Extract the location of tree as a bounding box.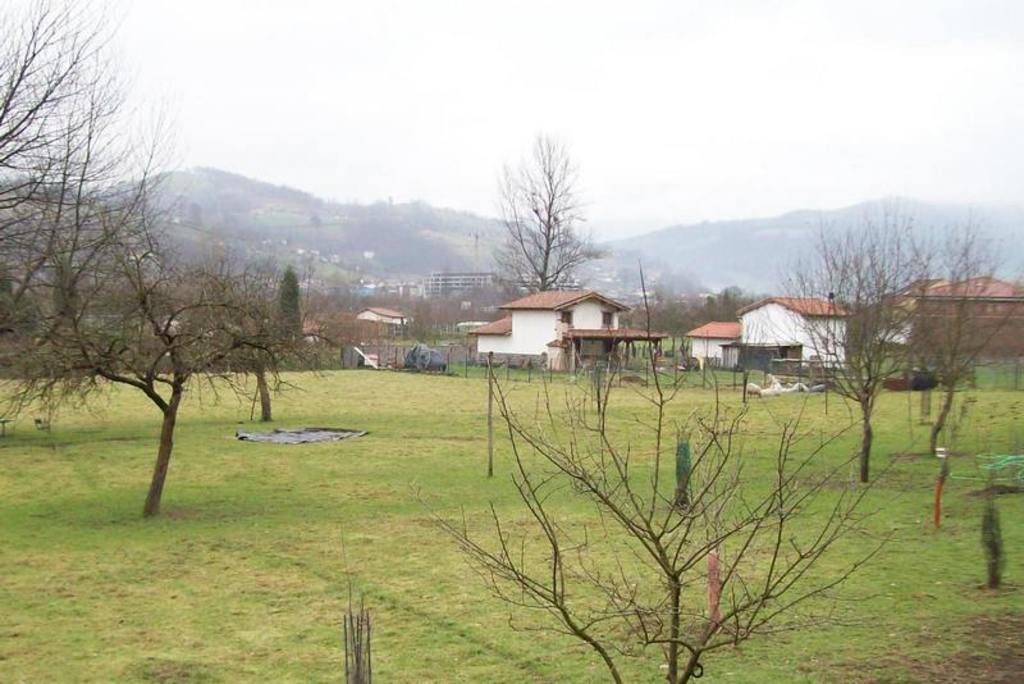
[x1=500, y1=145, x2=584, y2=284].
